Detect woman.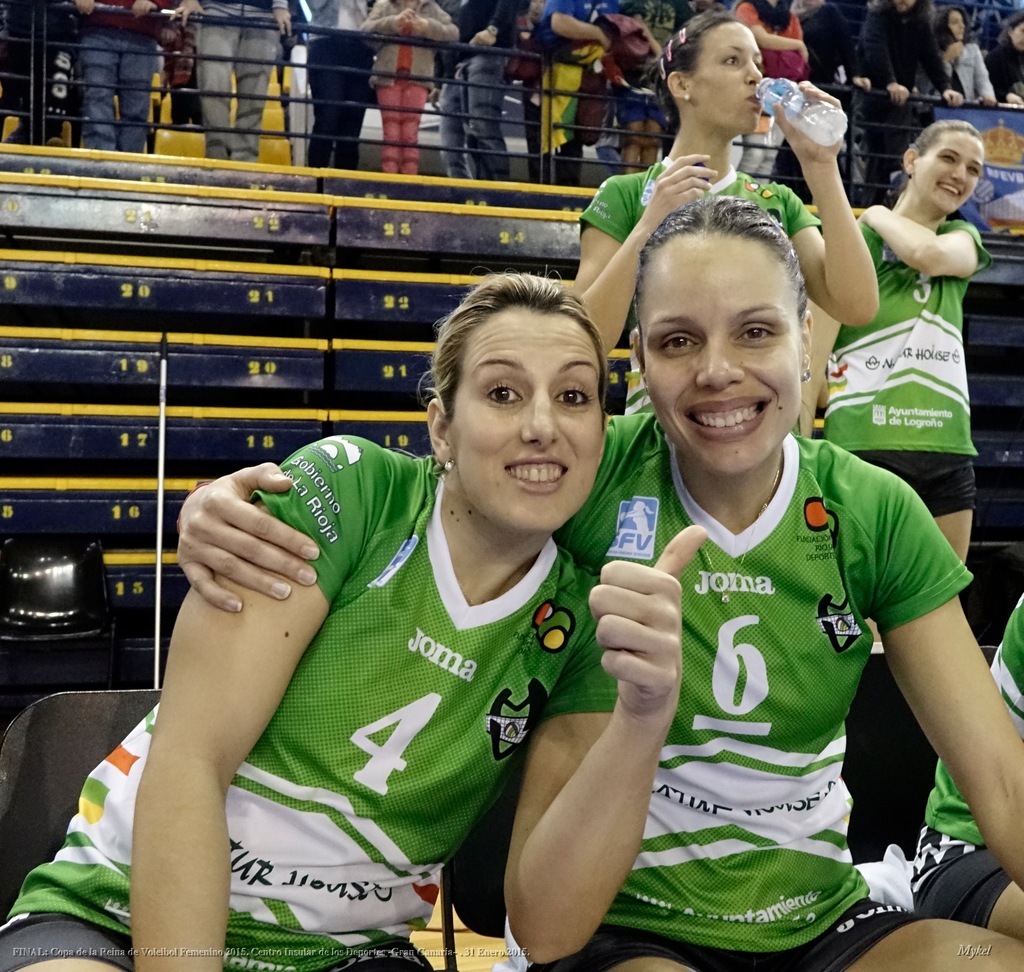
Detected at (x1=801, y1=113, x2=992, y2=641).
